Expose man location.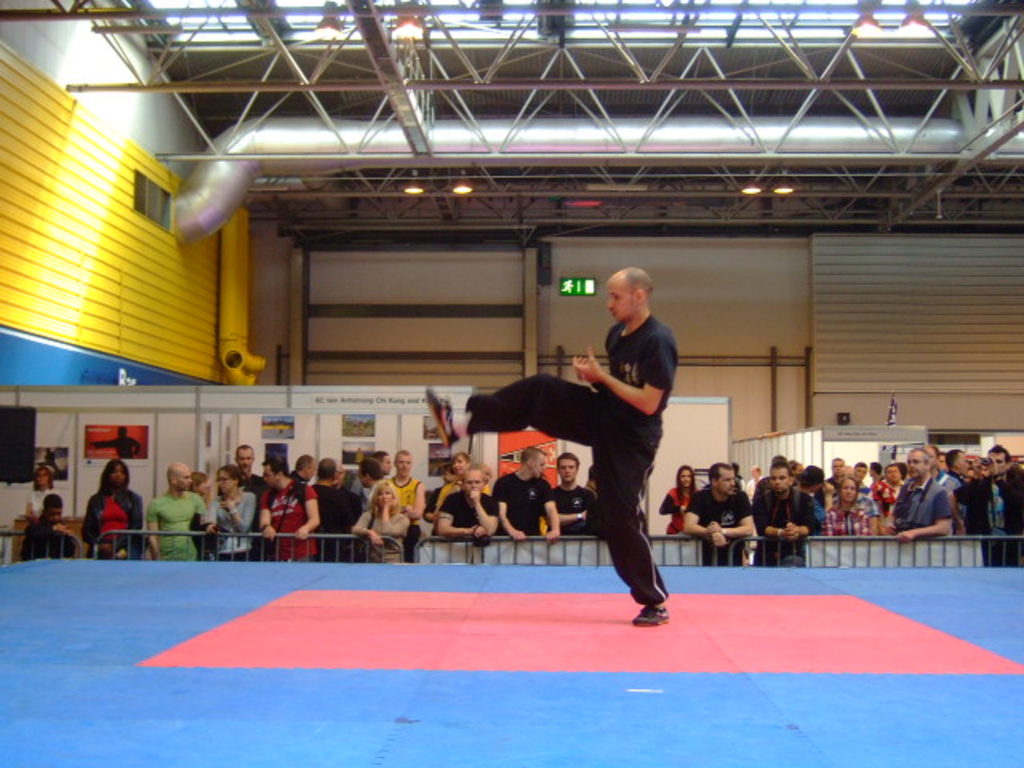
Exposed at (x1=507, y1=277, x2=693, y2=616).
